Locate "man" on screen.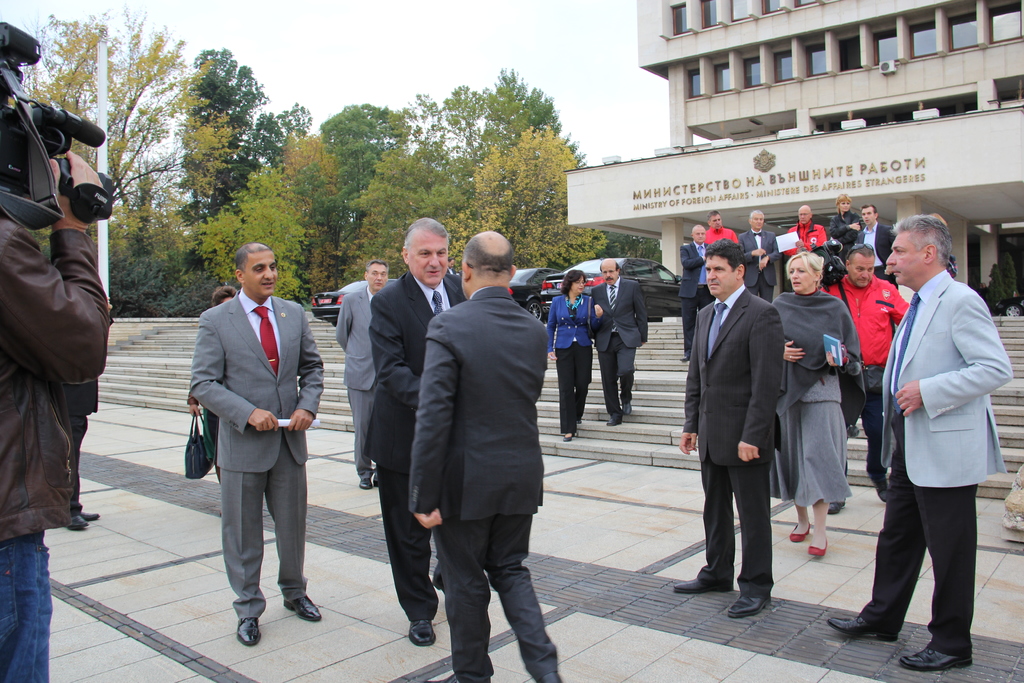
On screen at bbox=(672, 236, 783, 617).
